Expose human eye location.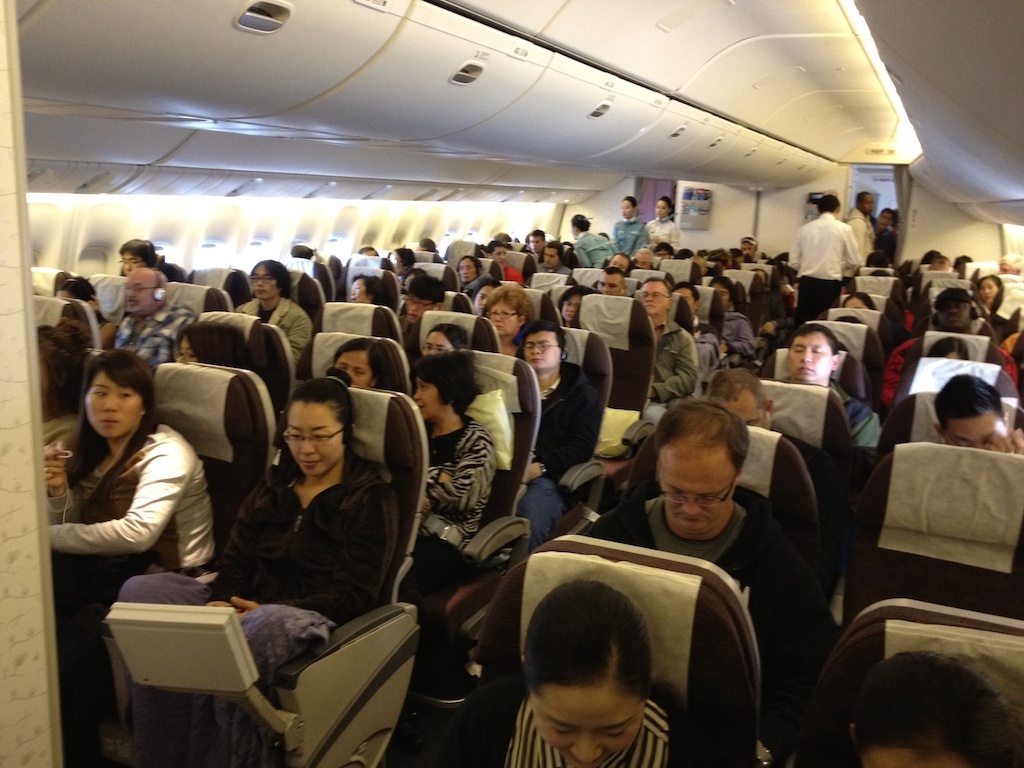
Exposed at BBox(501, 308, 509, 316).
